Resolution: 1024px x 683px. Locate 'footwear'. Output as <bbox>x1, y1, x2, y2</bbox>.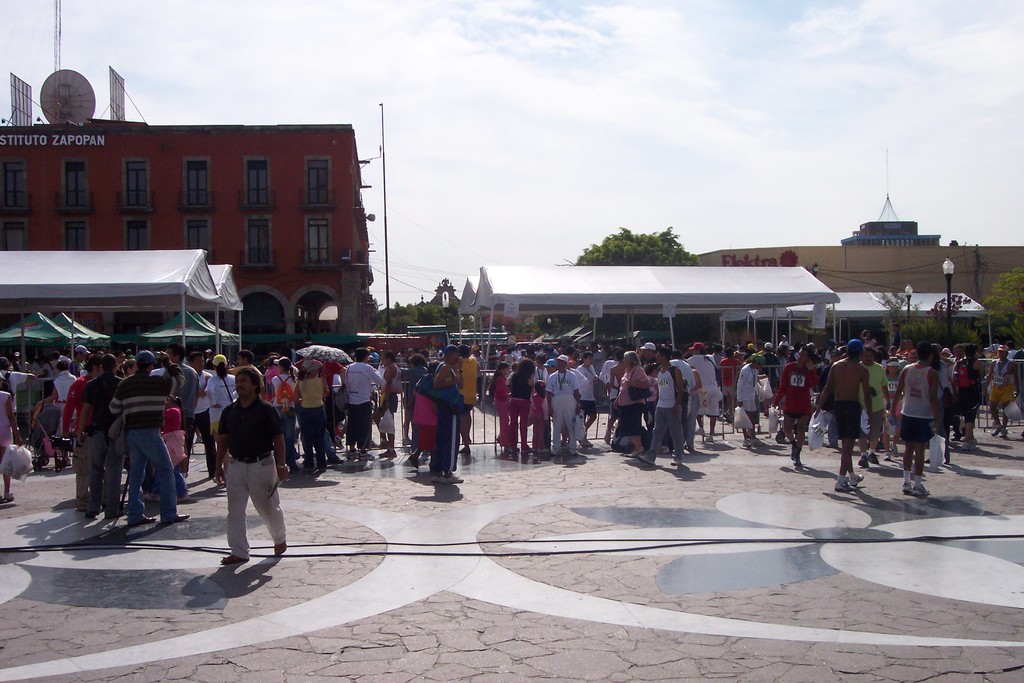
<bbox>888, 445, 900, 459</bbox>.
